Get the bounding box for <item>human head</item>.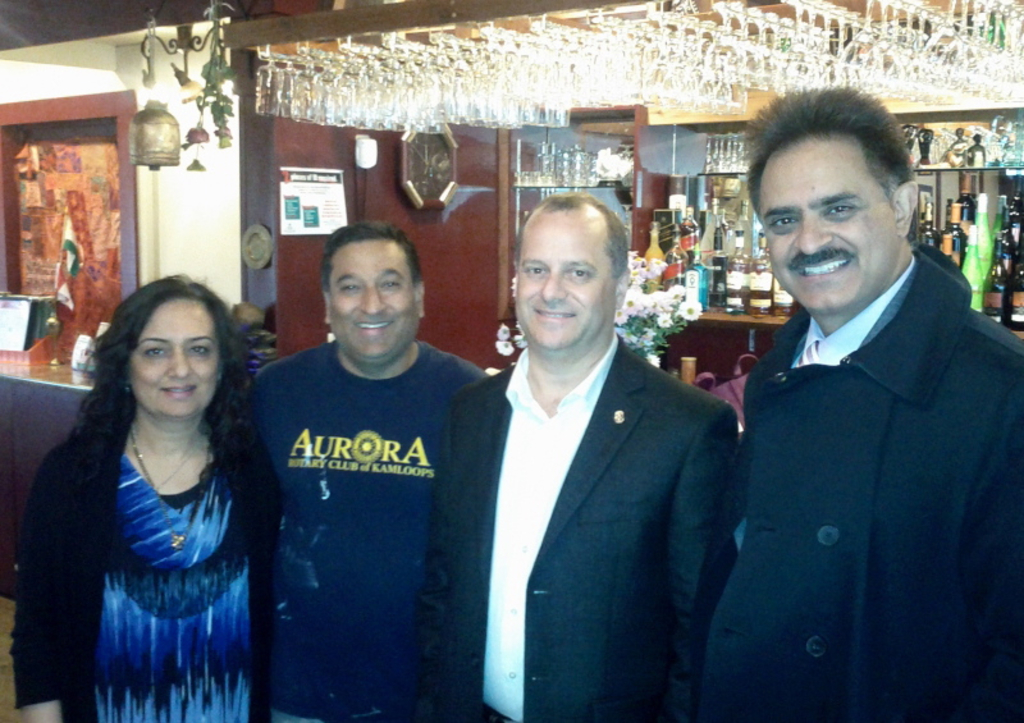
494 189 641 377.
